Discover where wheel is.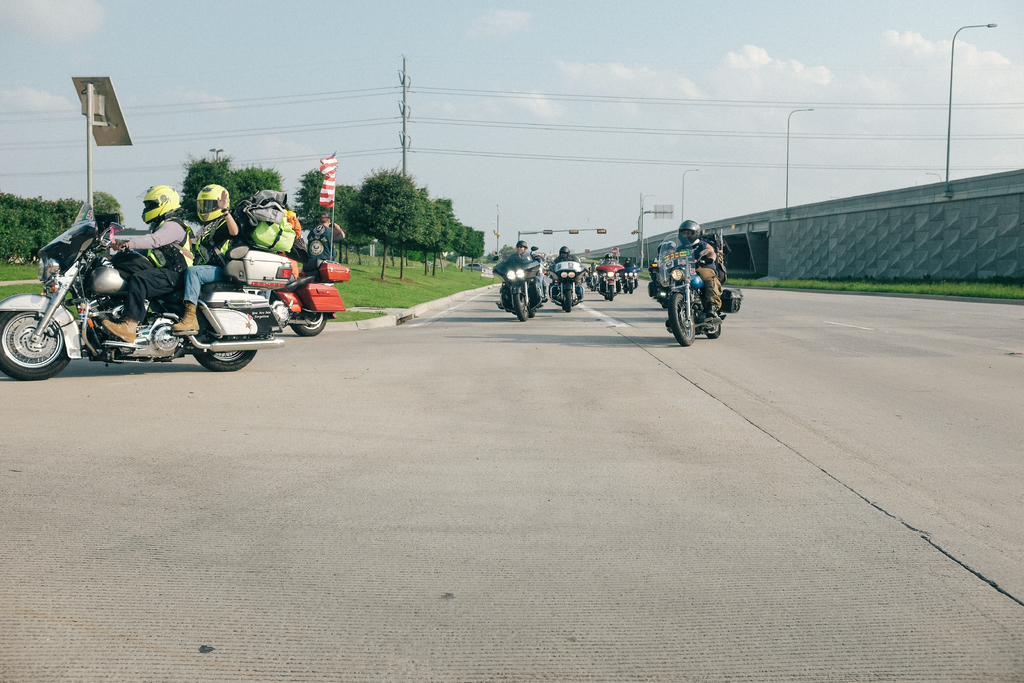
Discovered at locate(563, 288, 572, 315).
